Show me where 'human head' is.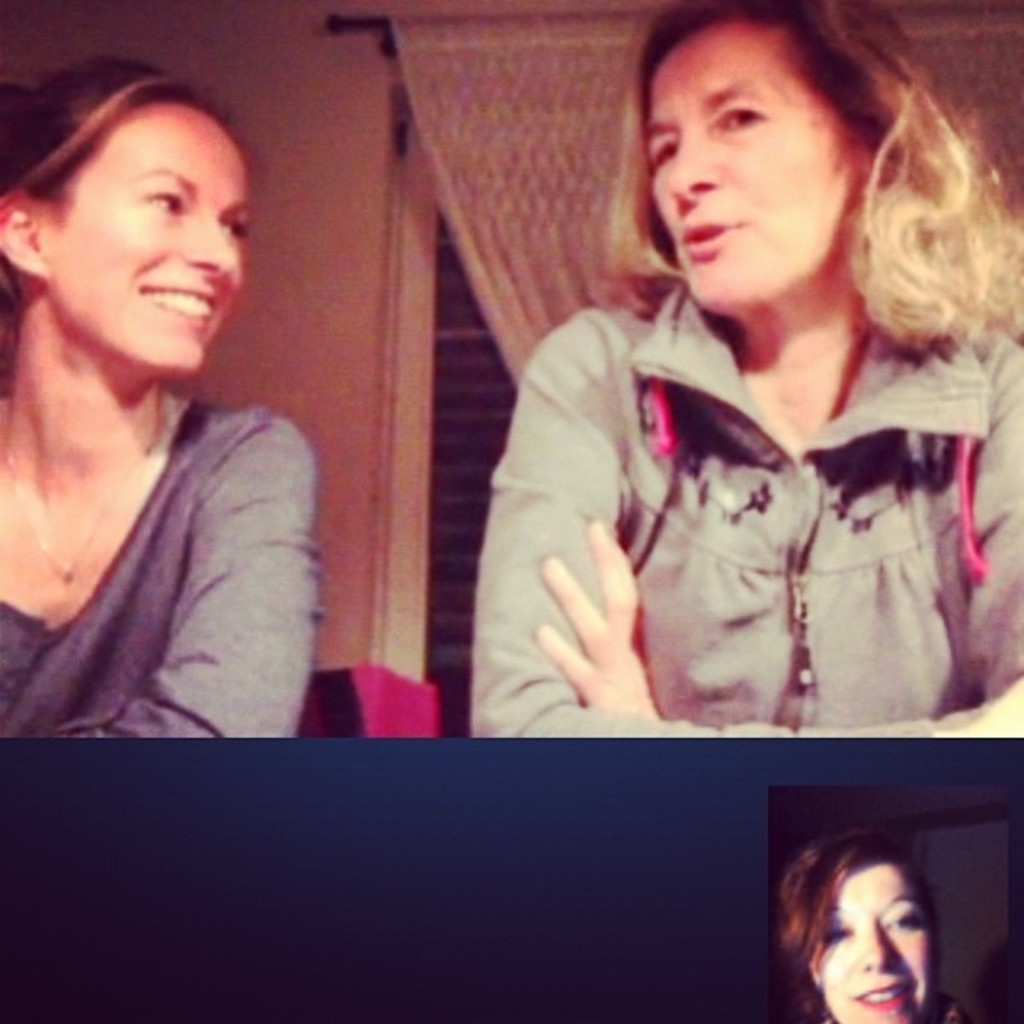
'human head' is at bbox(27, 54, 253, 335).
